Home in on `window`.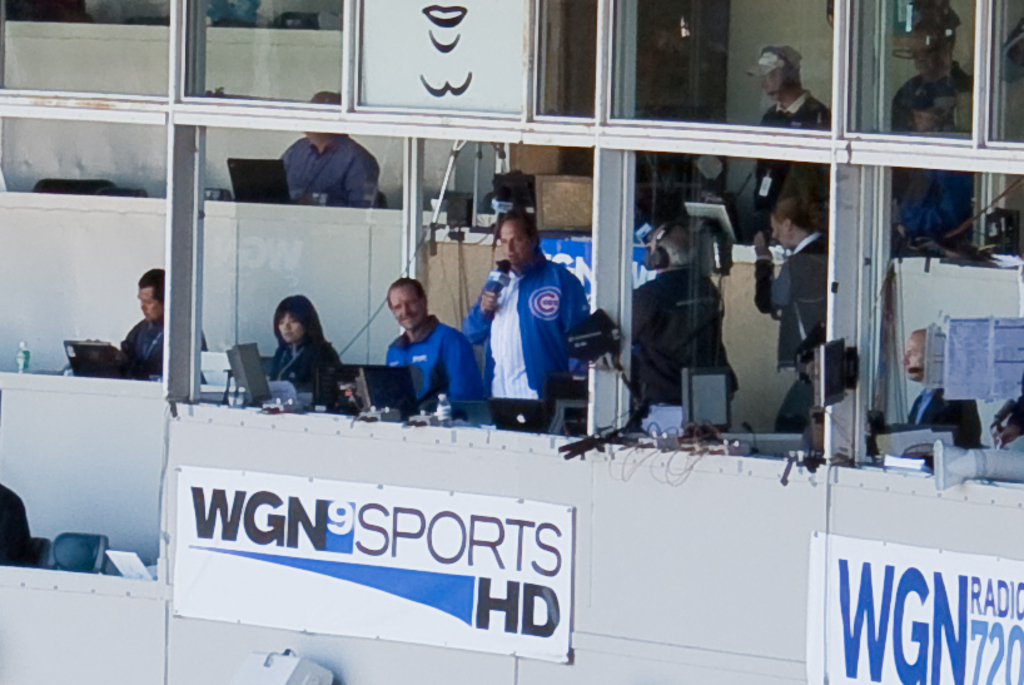
Homed in at (left=873, top=170, right=1023, bottom=486).
